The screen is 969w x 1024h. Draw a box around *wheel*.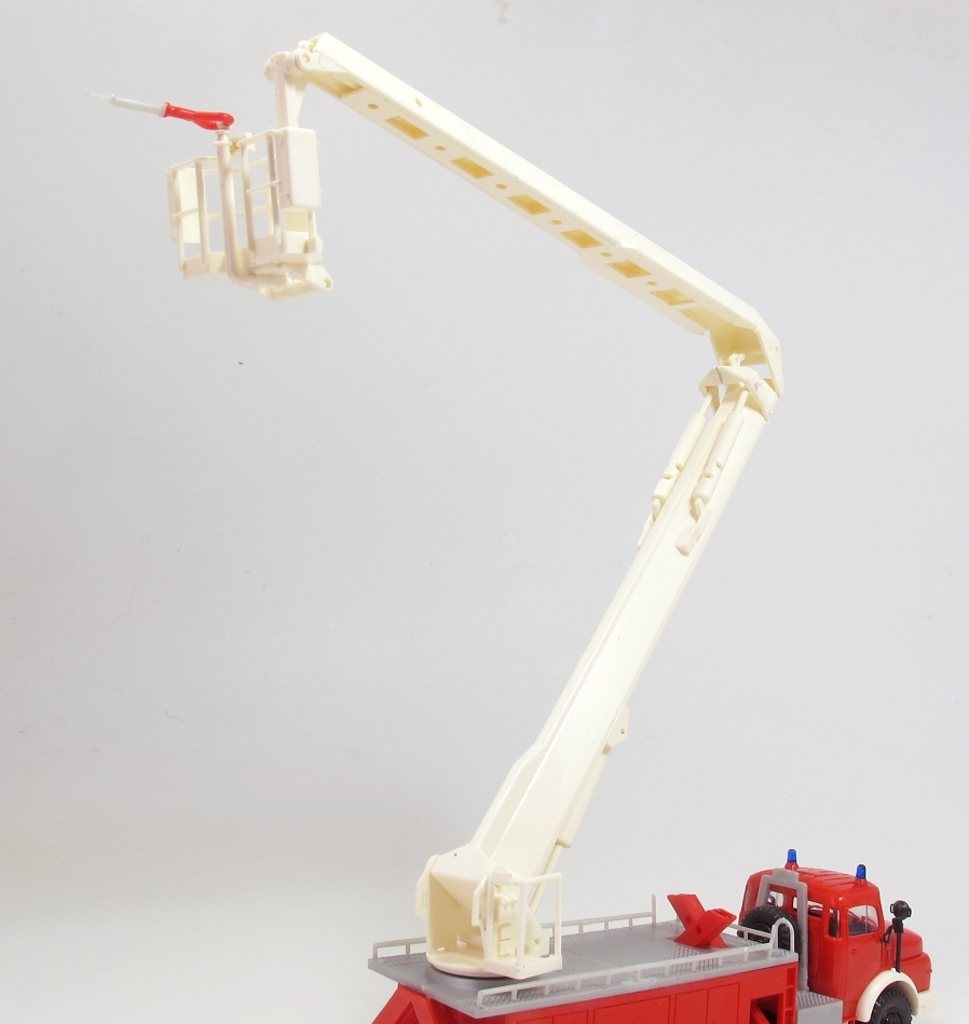
[left=872, top=997, right=913, bottom=1023].
